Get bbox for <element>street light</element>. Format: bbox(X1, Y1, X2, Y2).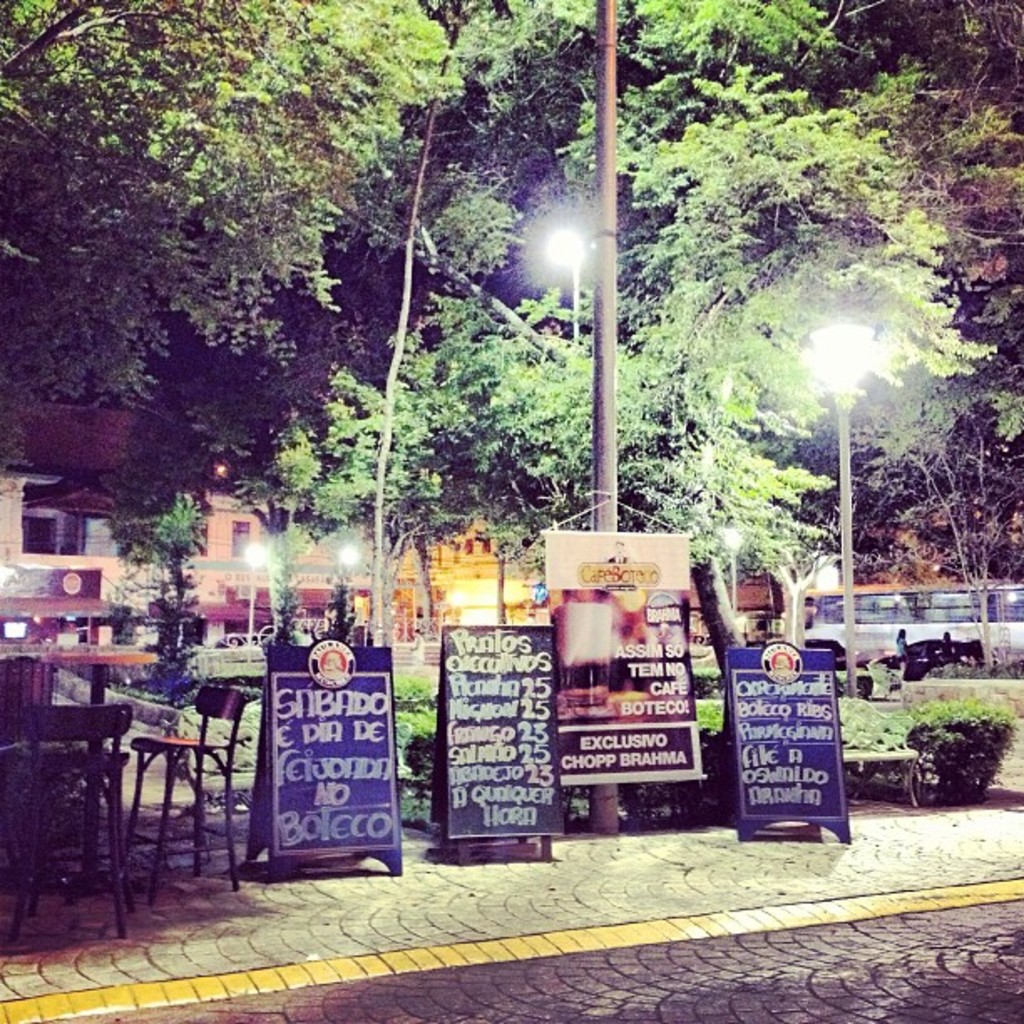
bbox(798, 313, 877, 693).
